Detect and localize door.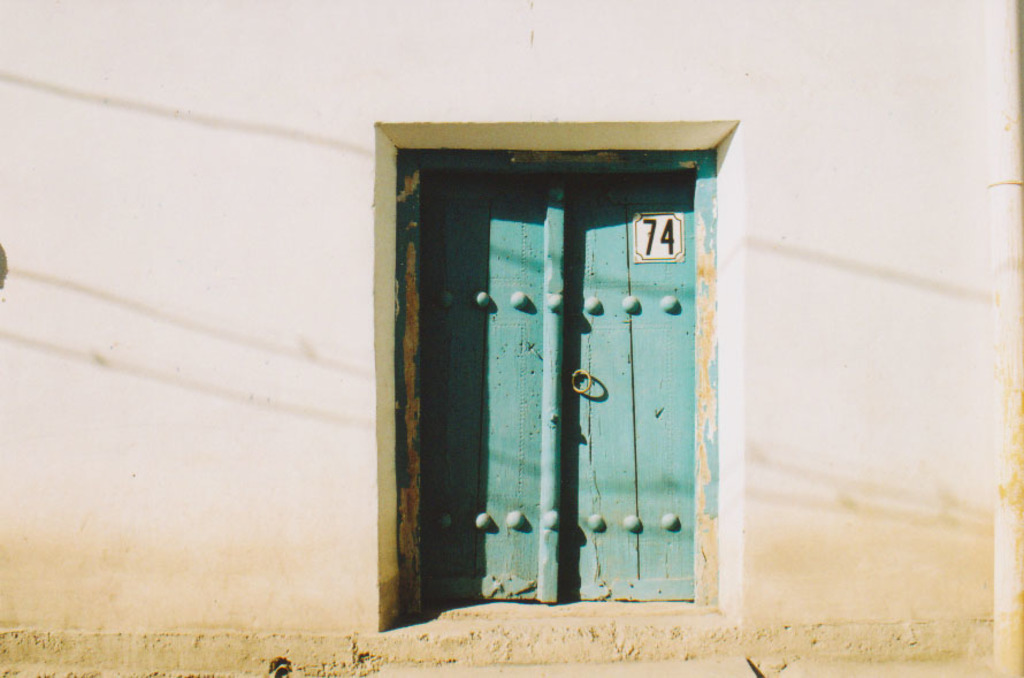
Localized at detection(353, 157, 698, 653).
